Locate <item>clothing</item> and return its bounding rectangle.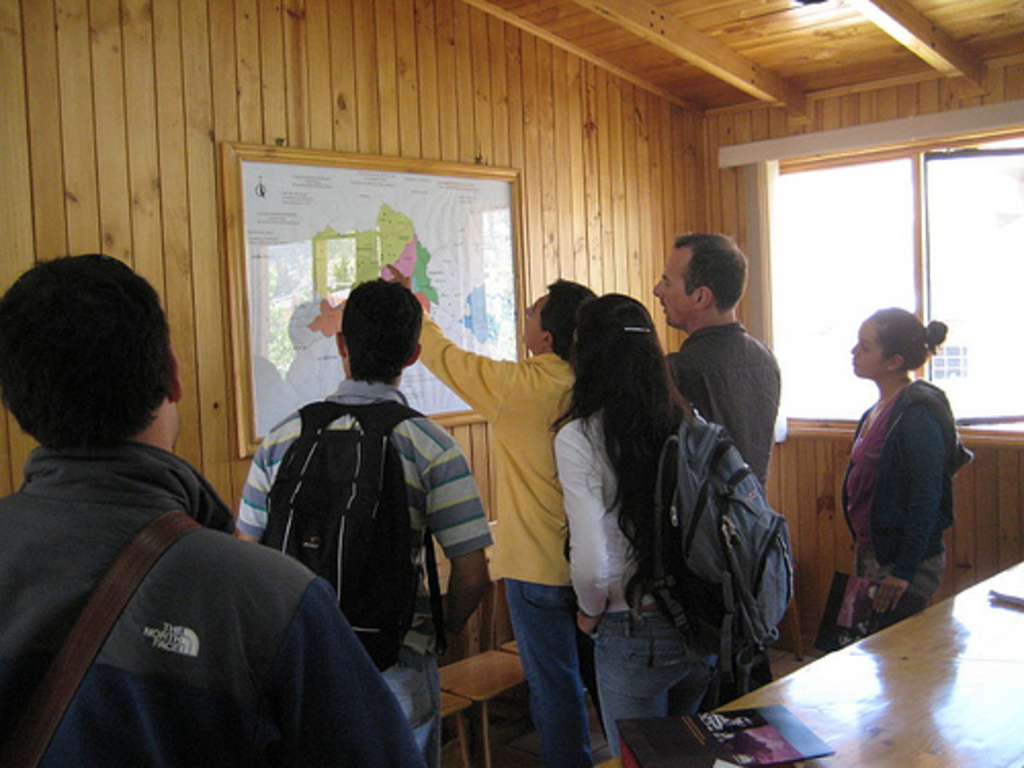
bbox=(416, 309, 586, 766).
